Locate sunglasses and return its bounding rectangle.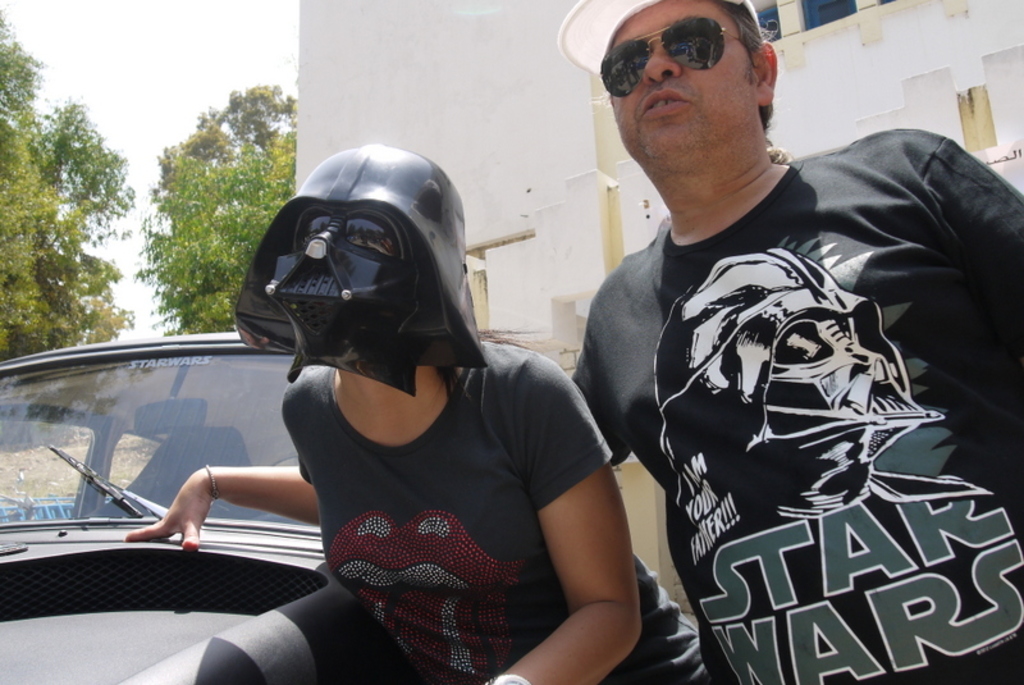
[598,14,748,97].
